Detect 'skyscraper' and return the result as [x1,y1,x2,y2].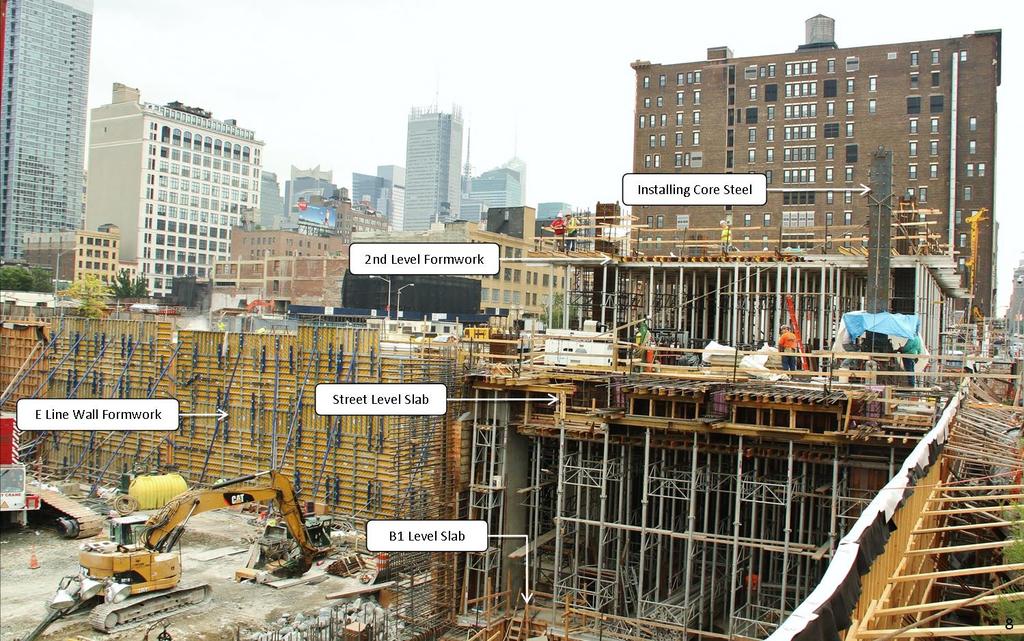
[5,4,87,277].
